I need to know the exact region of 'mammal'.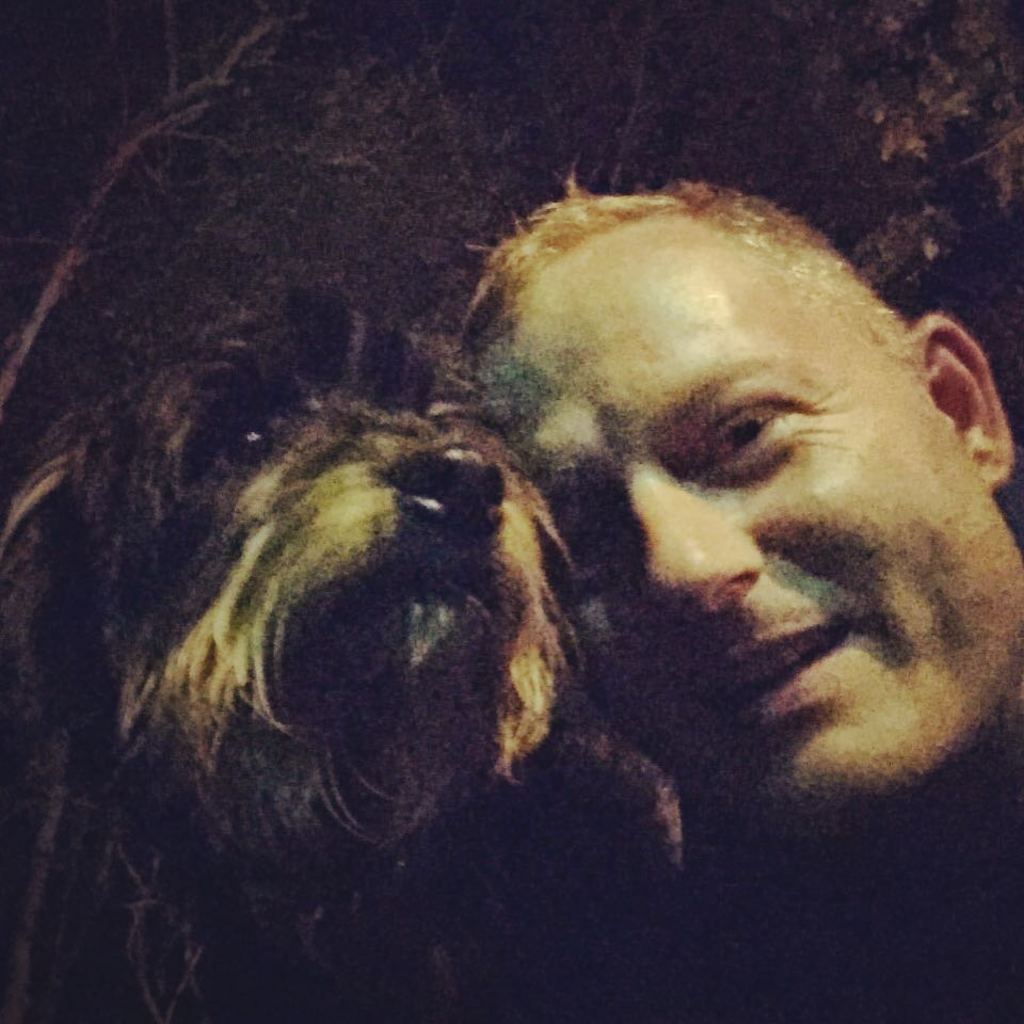
Region: <region>0, 0, 1023, 1023</region>.
